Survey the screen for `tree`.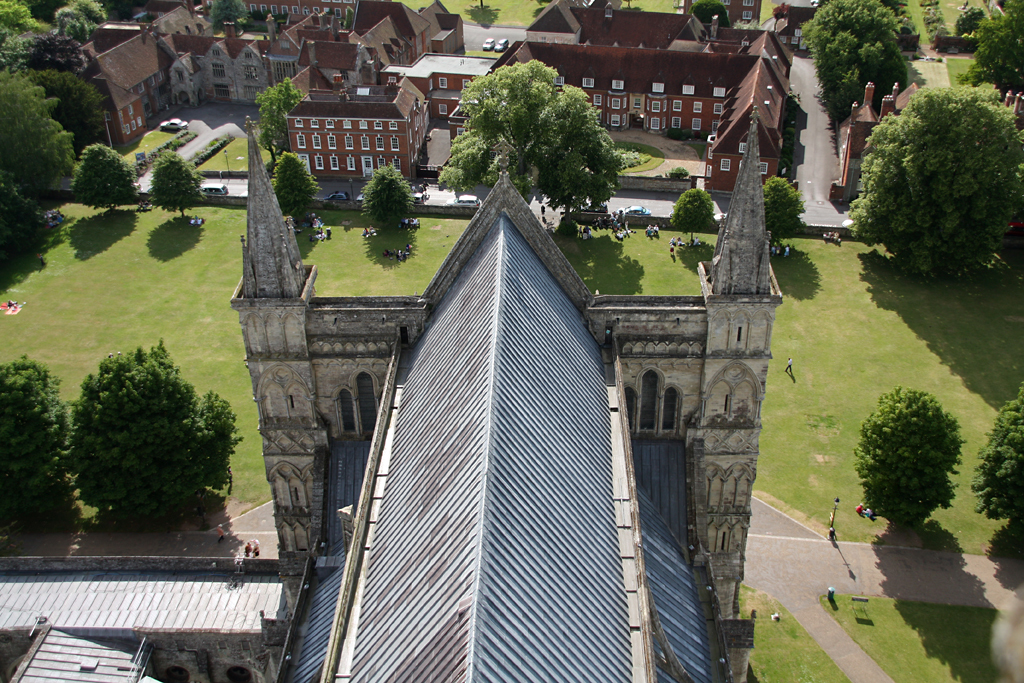
Survey found: left=975, top=0, right=1021, bottom=99.
